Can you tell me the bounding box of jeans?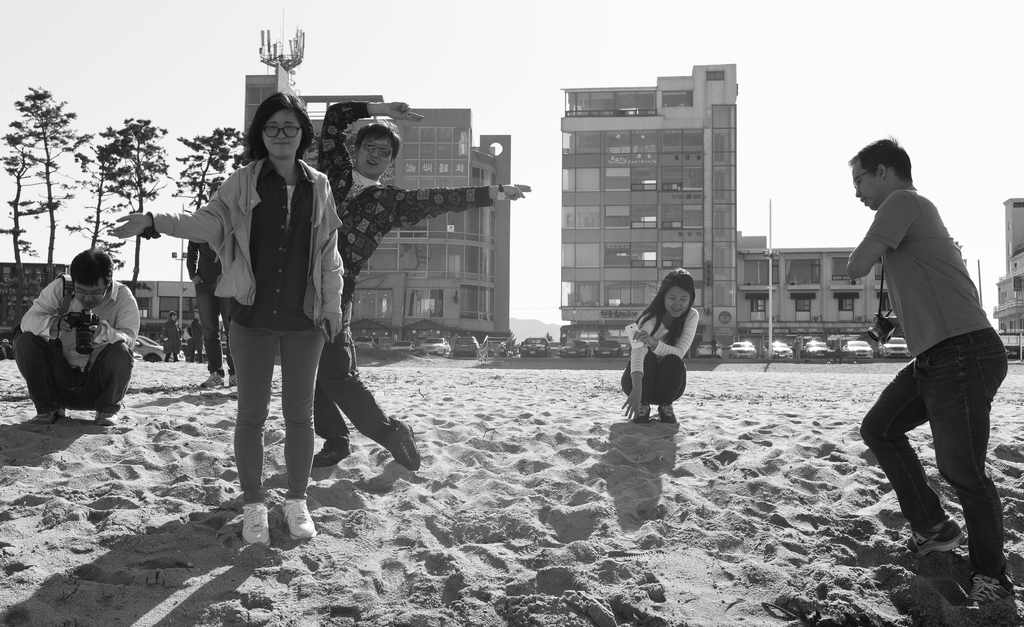
bbox=(861, 328, 1009, 576).
